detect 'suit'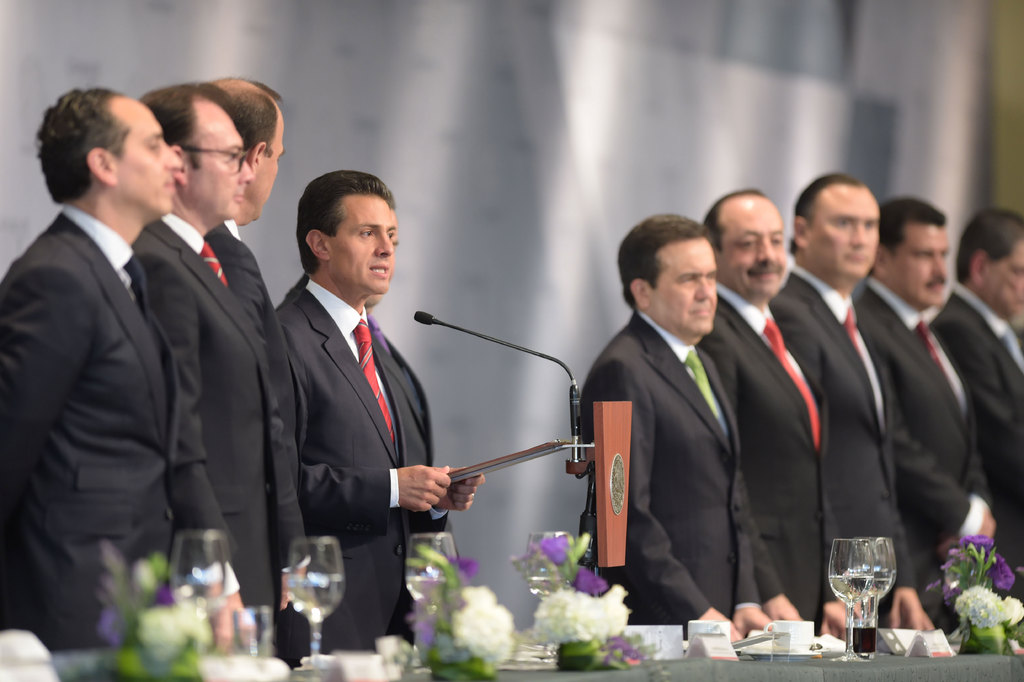
bbox(772, 265, 919, 626)
